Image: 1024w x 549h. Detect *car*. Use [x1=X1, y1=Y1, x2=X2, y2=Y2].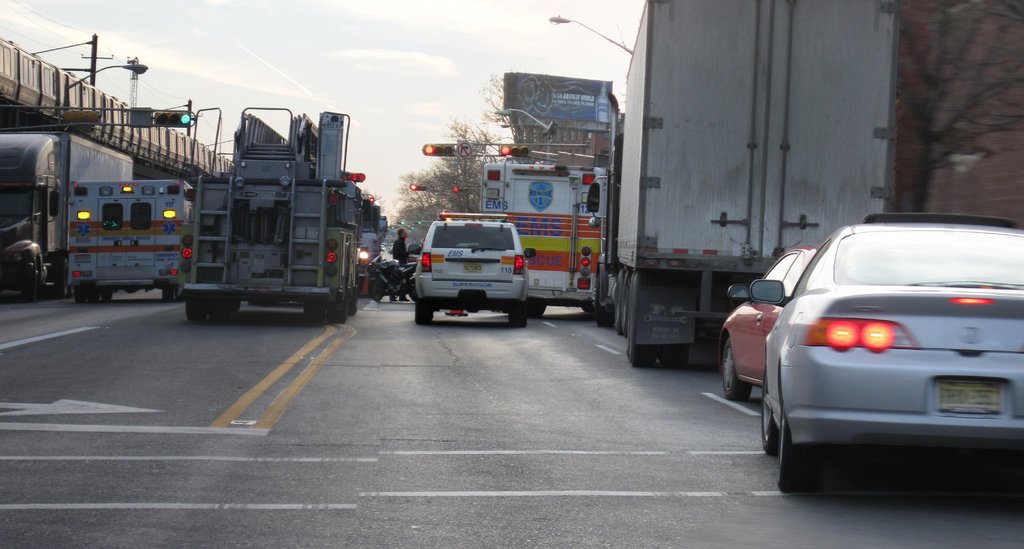
[x1=379, y1=245, x2=385, y2=251].
